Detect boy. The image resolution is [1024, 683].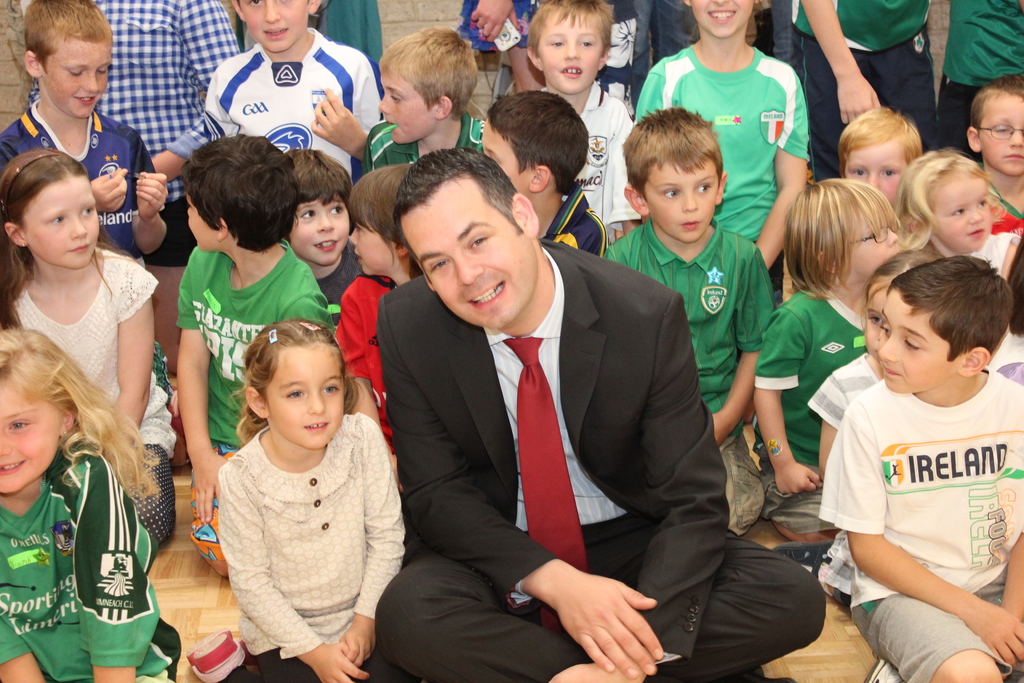
box=[801, 224, 1016, 666].
